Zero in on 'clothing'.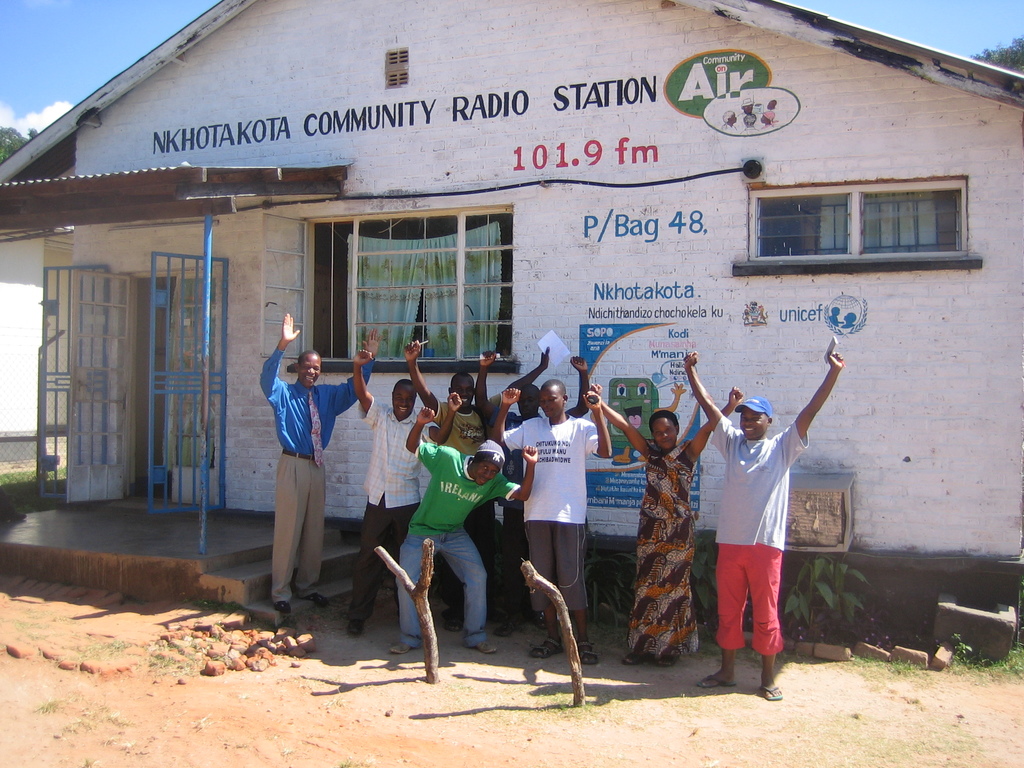
Zeroed in: region(392, 438, 521, 648).
